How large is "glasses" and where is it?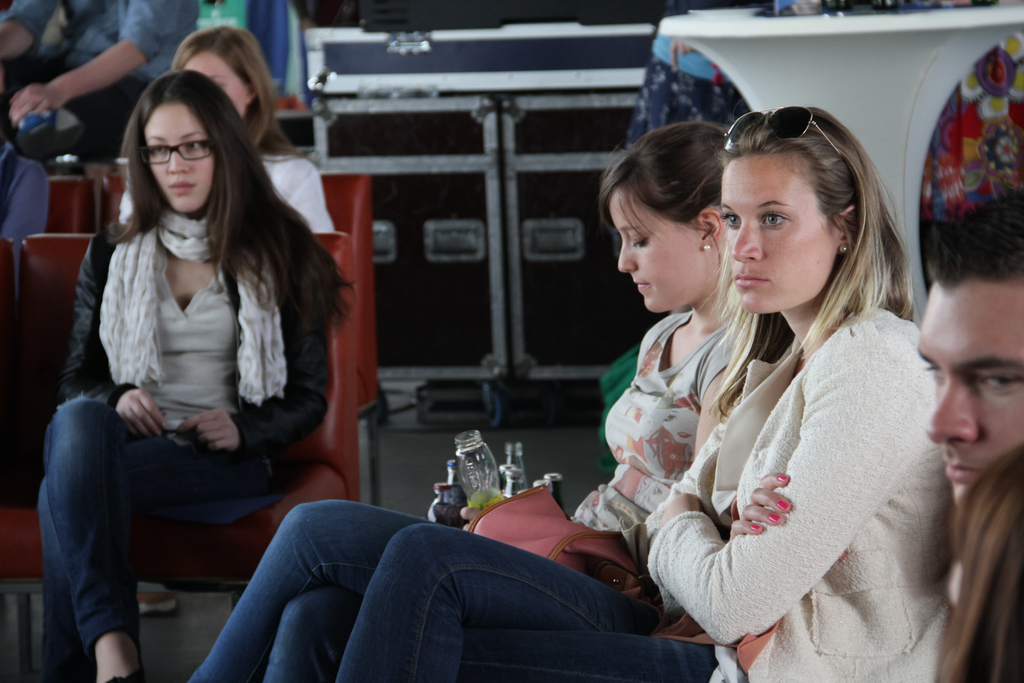
Bounding box: 715,106,840,157.
